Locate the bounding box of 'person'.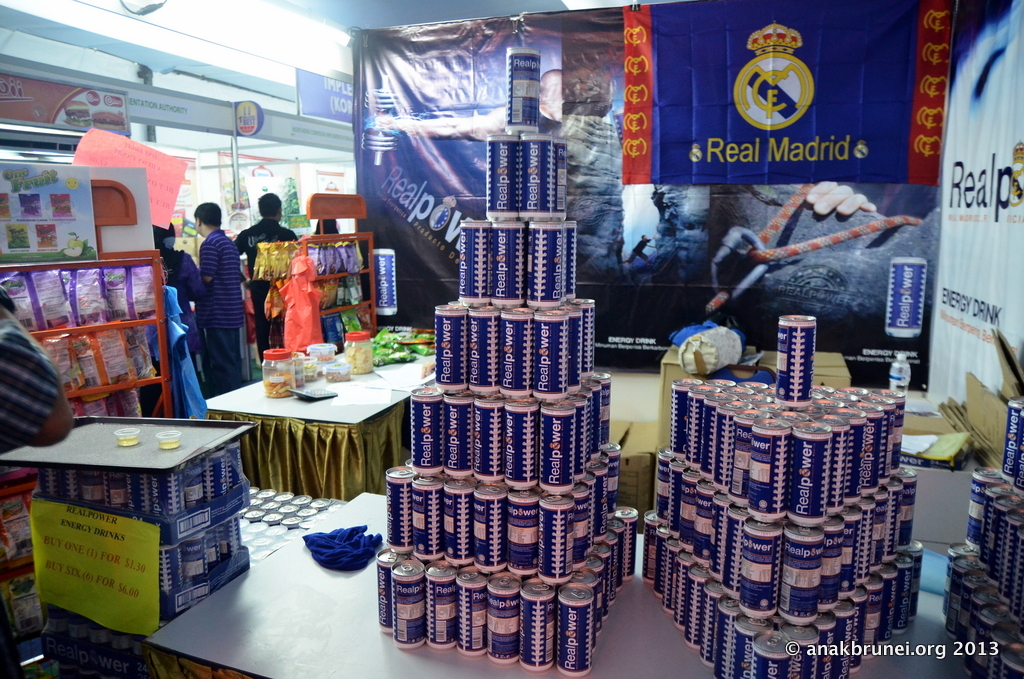
Bounding box: 362/61/566/151.
